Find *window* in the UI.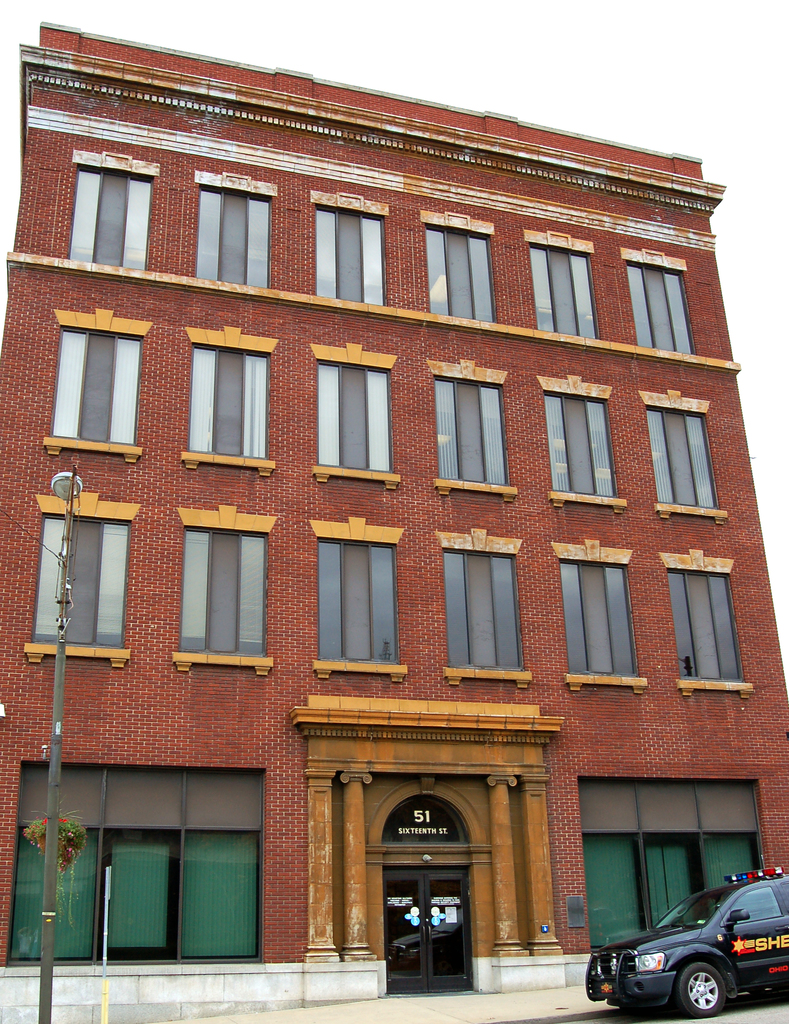
UI element at 669 568 751 675.
